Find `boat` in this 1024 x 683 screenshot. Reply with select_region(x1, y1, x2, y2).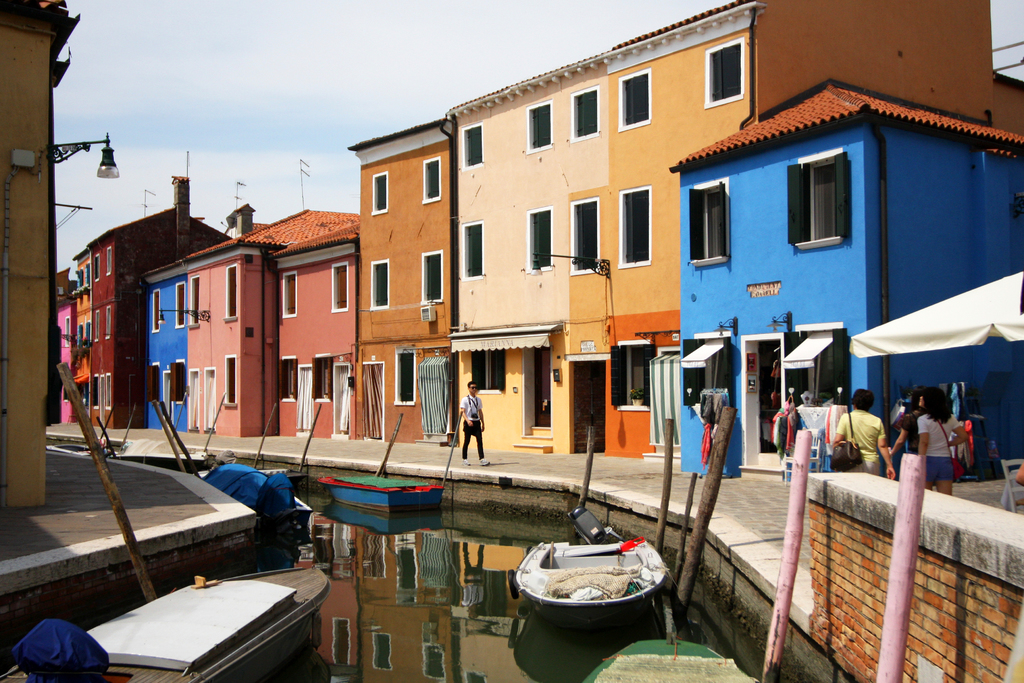
select_region(314, 468, 447, 511).
